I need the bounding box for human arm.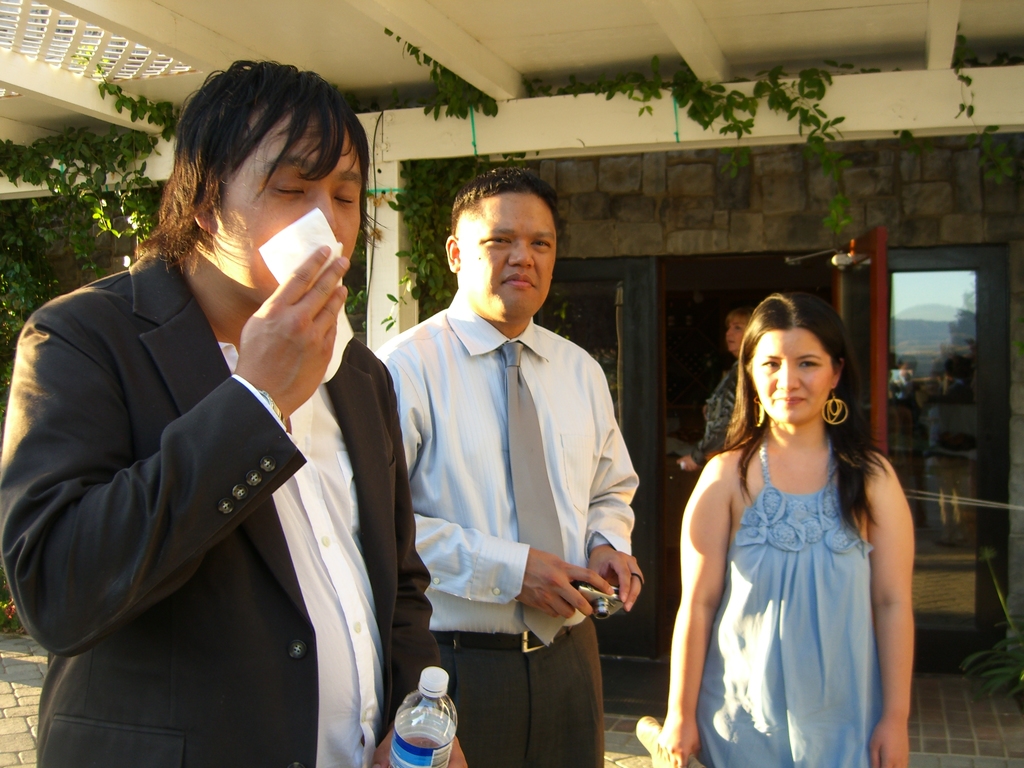
Here it is: region(362, 352, 479, 767).
